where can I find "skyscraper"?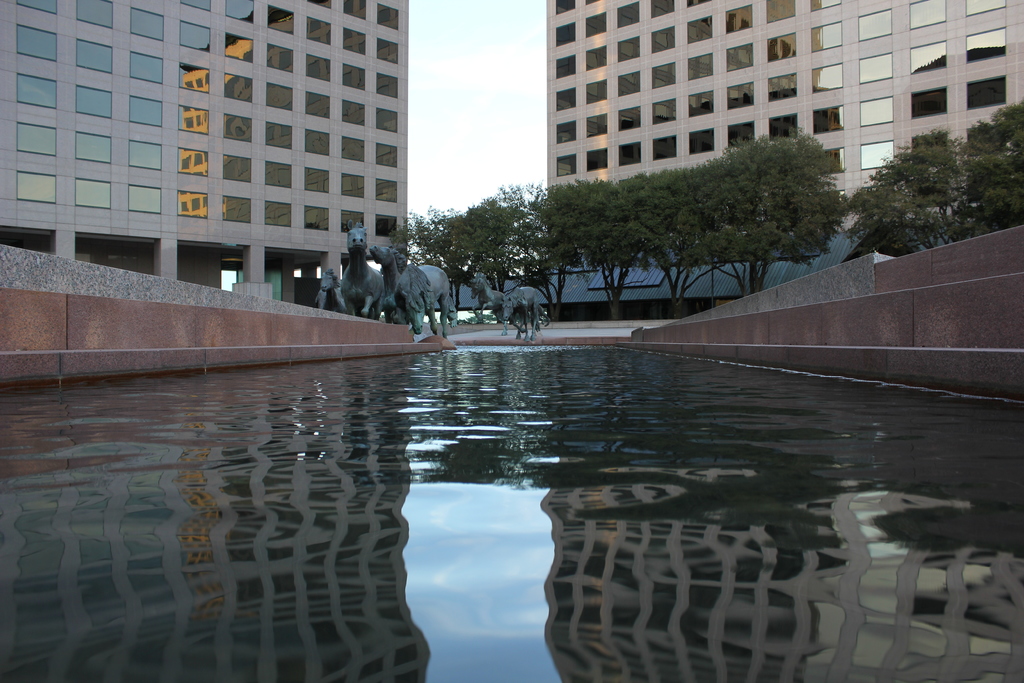
You can find it at locate(0, 0, 423, 342).
